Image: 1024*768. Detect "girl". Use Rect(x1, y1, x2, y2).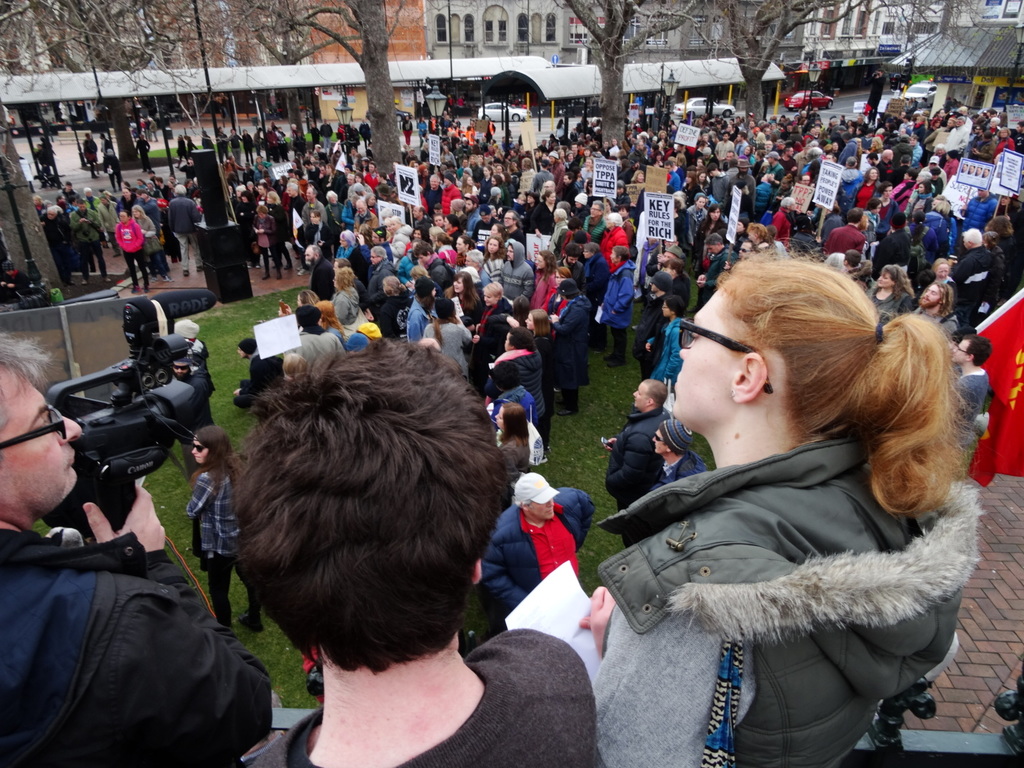
Rect(521, 307, 556, 445).
